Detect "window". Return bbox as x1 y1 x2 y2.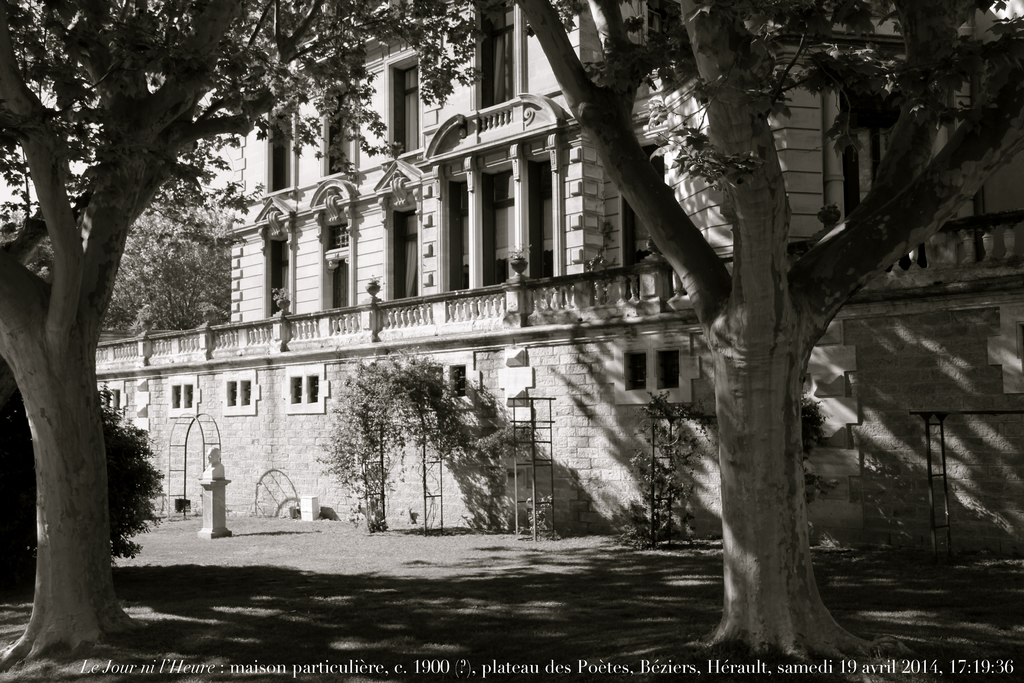
278 362 325 415.
